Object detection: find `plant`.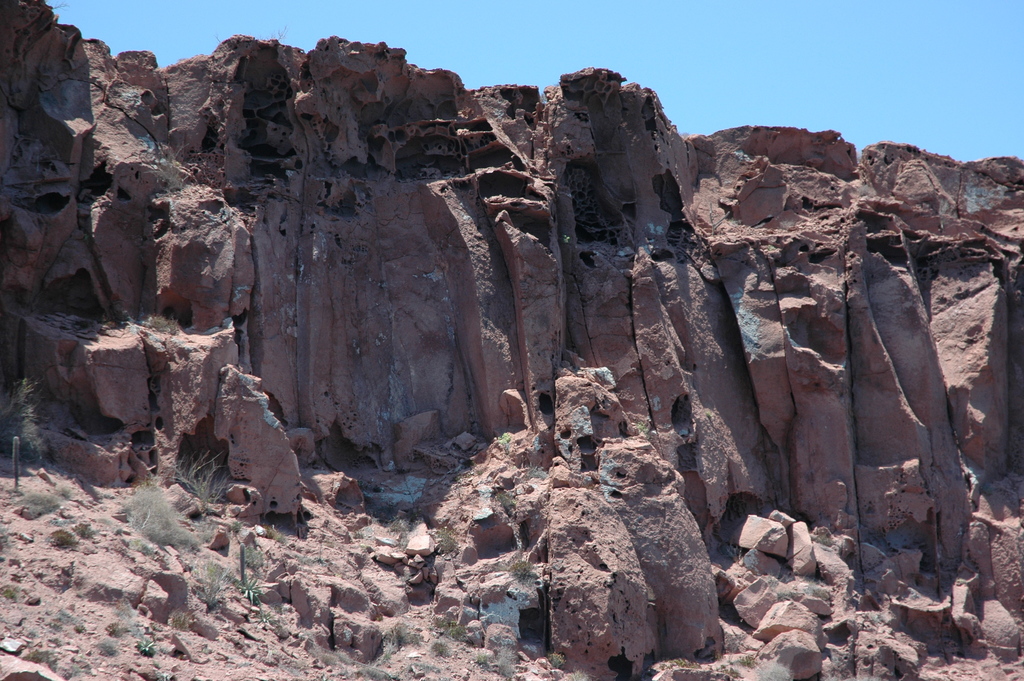
435 524 458 549.
